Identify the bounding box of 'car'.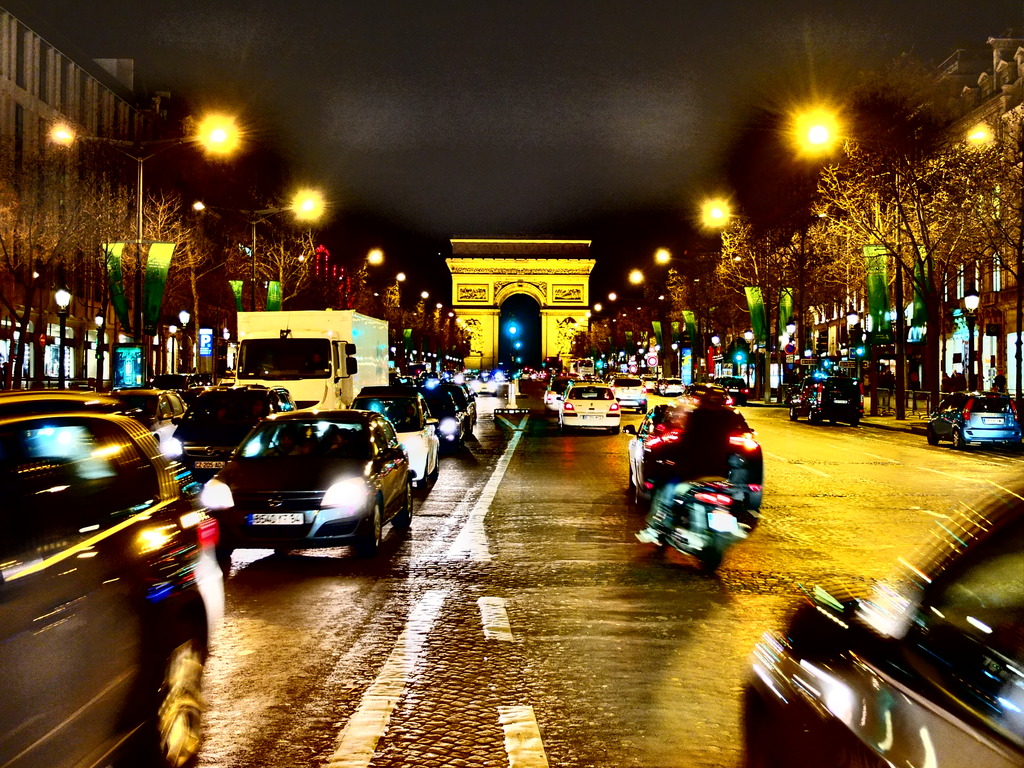
{"left": 545, "top": 373, "right": 575, "bottom": 413}.
